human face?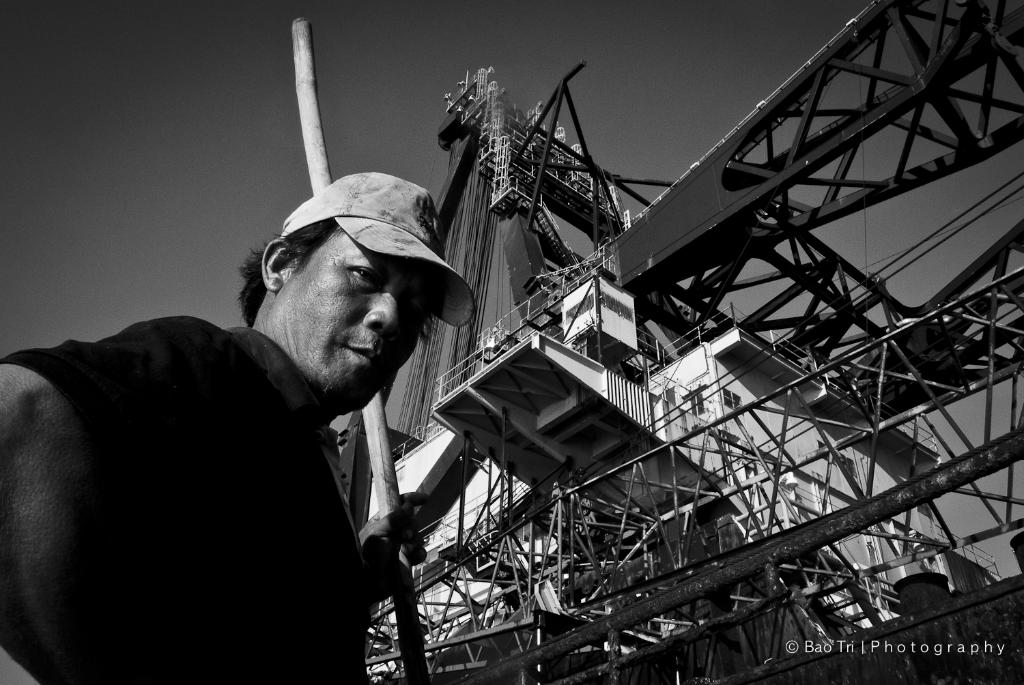
[x1=264, y1=229, x2=427, y2=409]
